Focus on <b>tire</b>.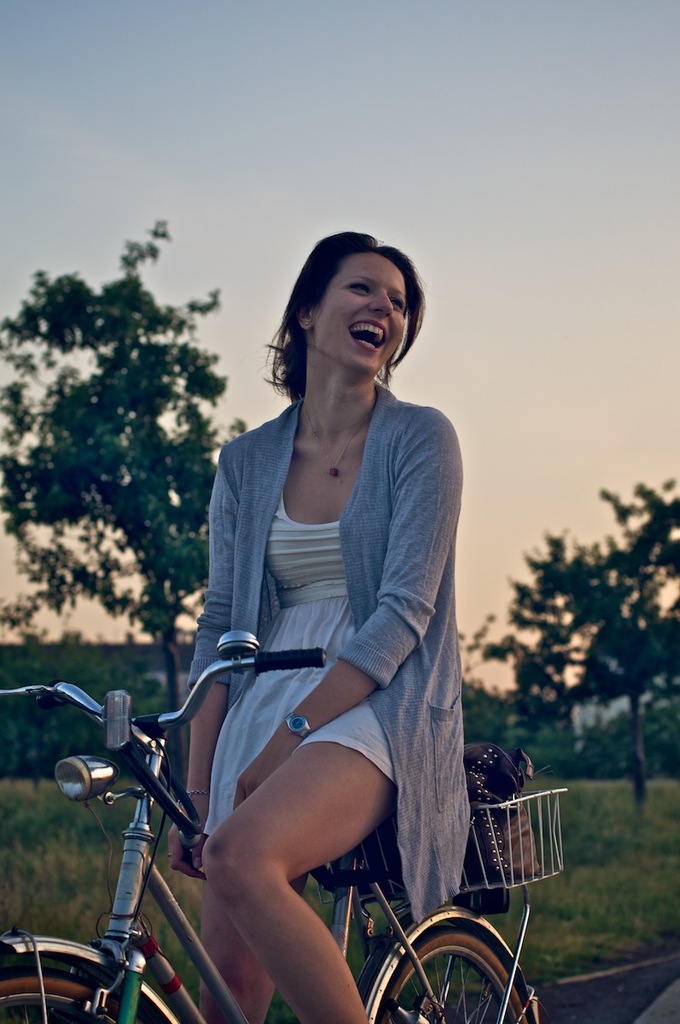
Focused at (left=375, top=922, right=531, bottom=1023).
